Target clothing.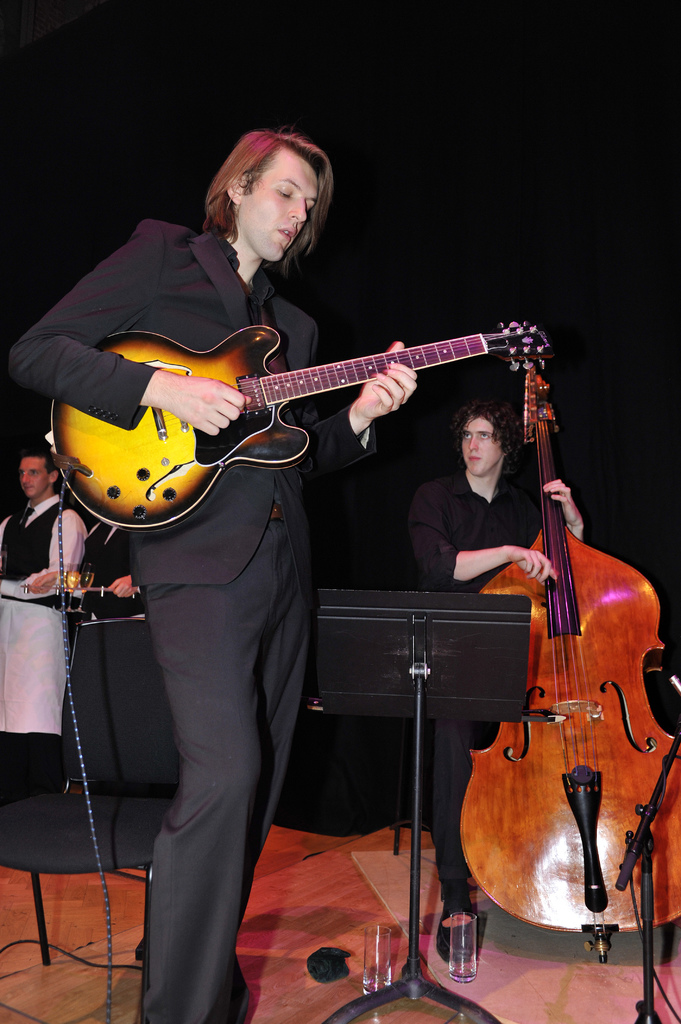
Target region: [389,440,581,902].
